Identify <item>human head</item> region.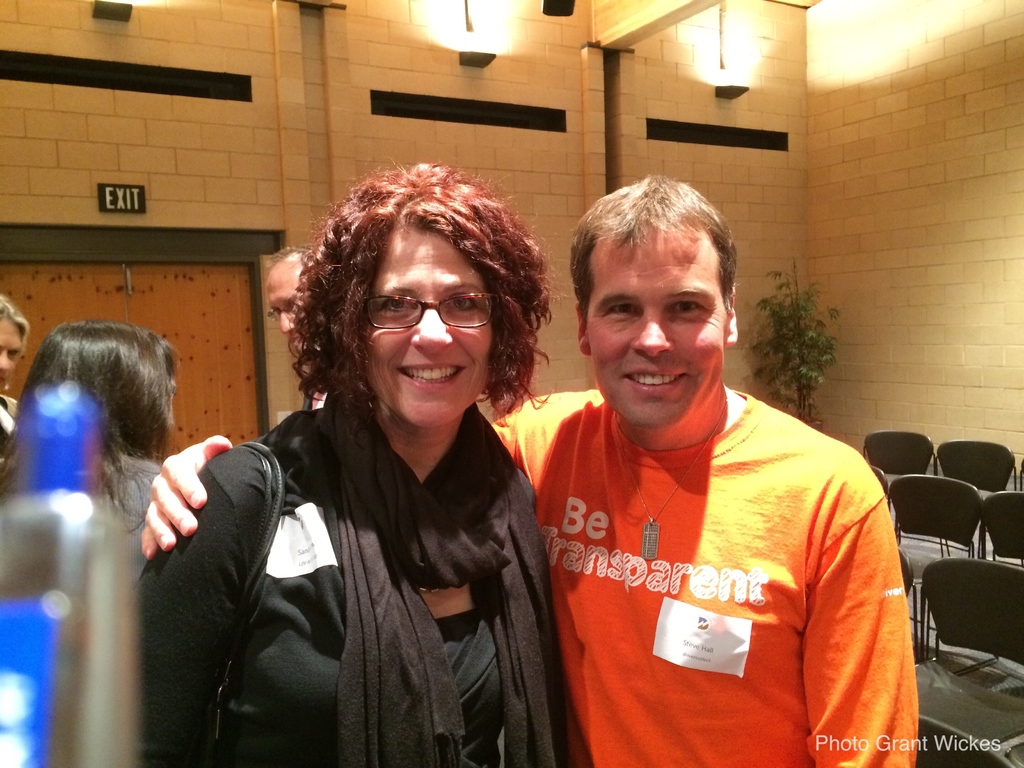
Region: <region>564, 170, 754, 440</region>.
